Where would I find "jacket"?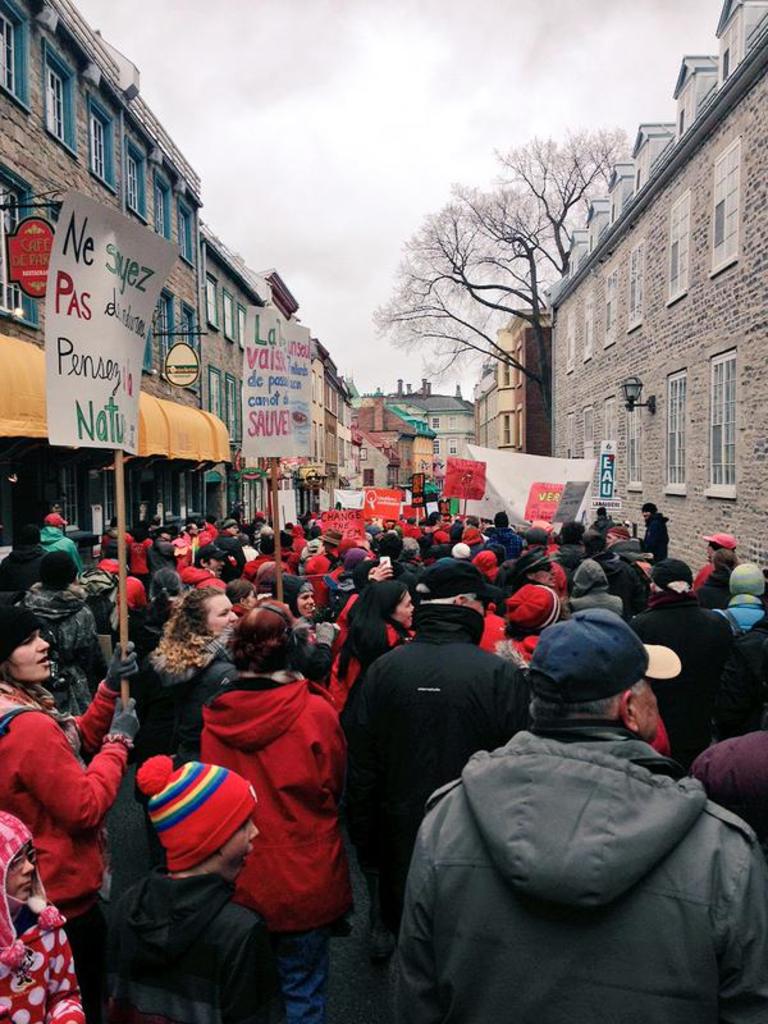
At x1=42 y1=527 x2=84 y2=576.
